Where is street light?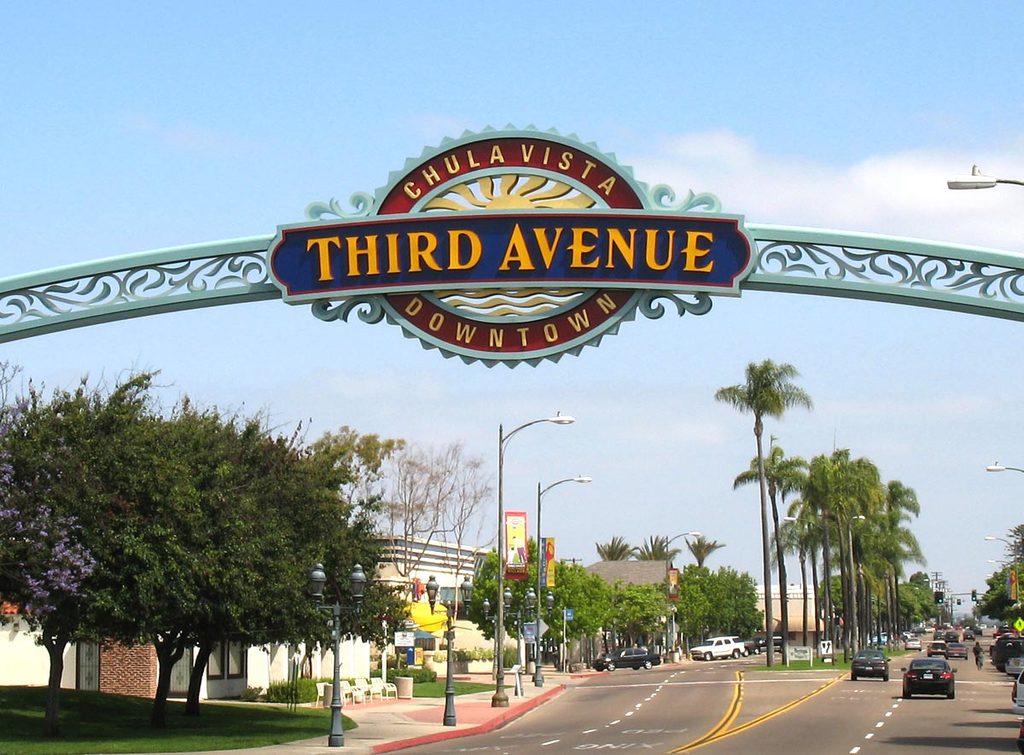
select_region(486, 589, 525, 669).
